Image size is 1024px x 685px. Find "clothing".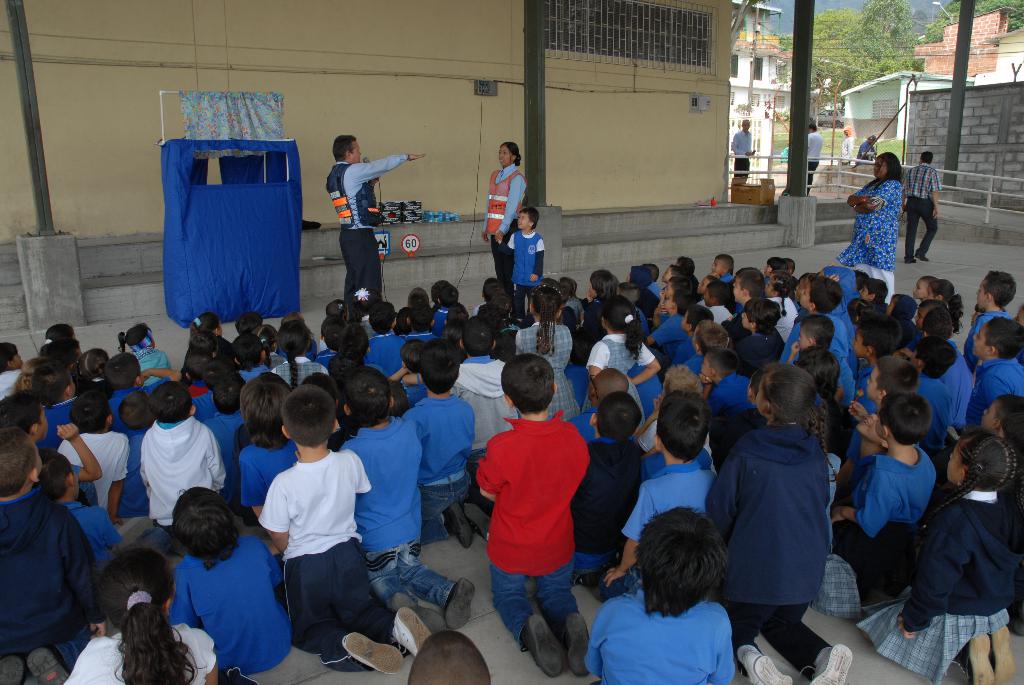
<bbox>257, 446, 394, 670</bbox>.
